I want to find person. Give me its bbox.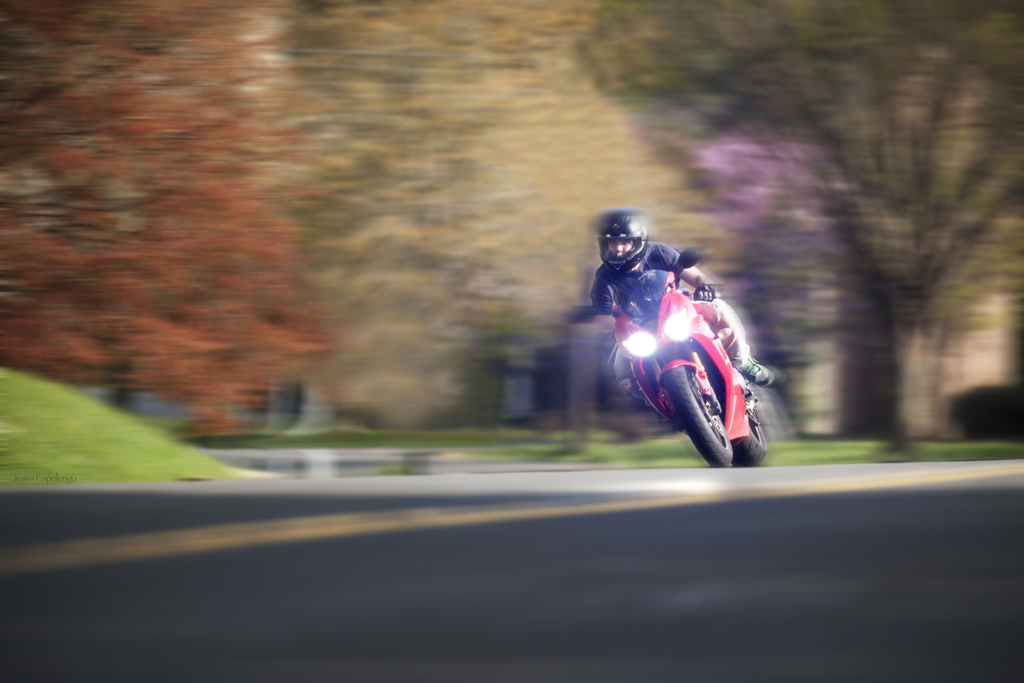
[590,208,775,419].
